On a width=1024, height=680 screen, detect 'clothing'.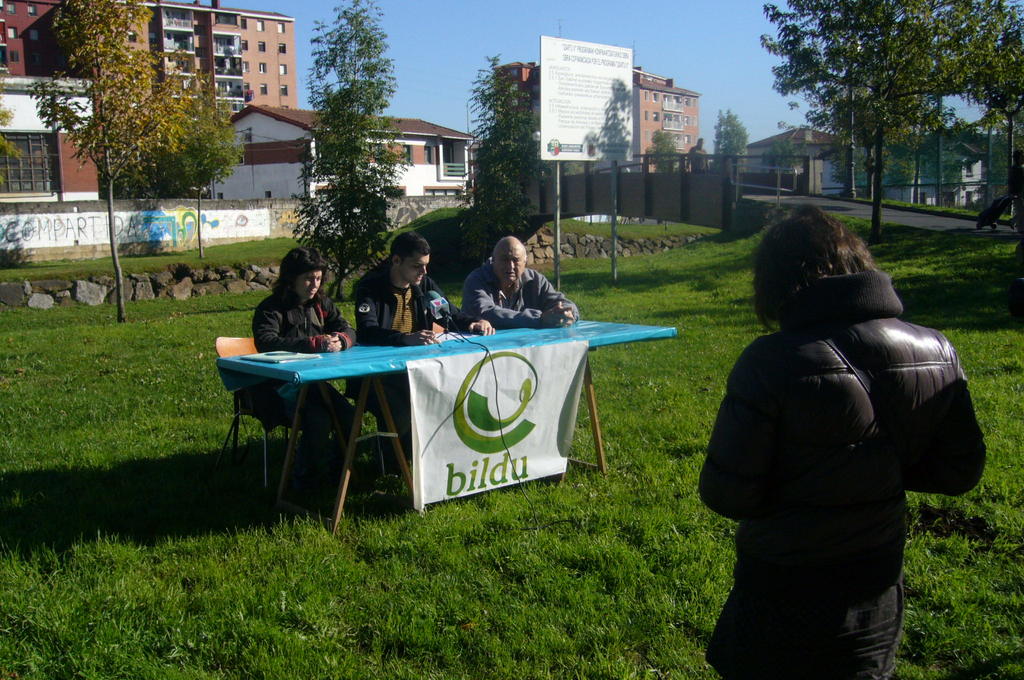
<bbox>349, 263, 474, 341</bbox>.
